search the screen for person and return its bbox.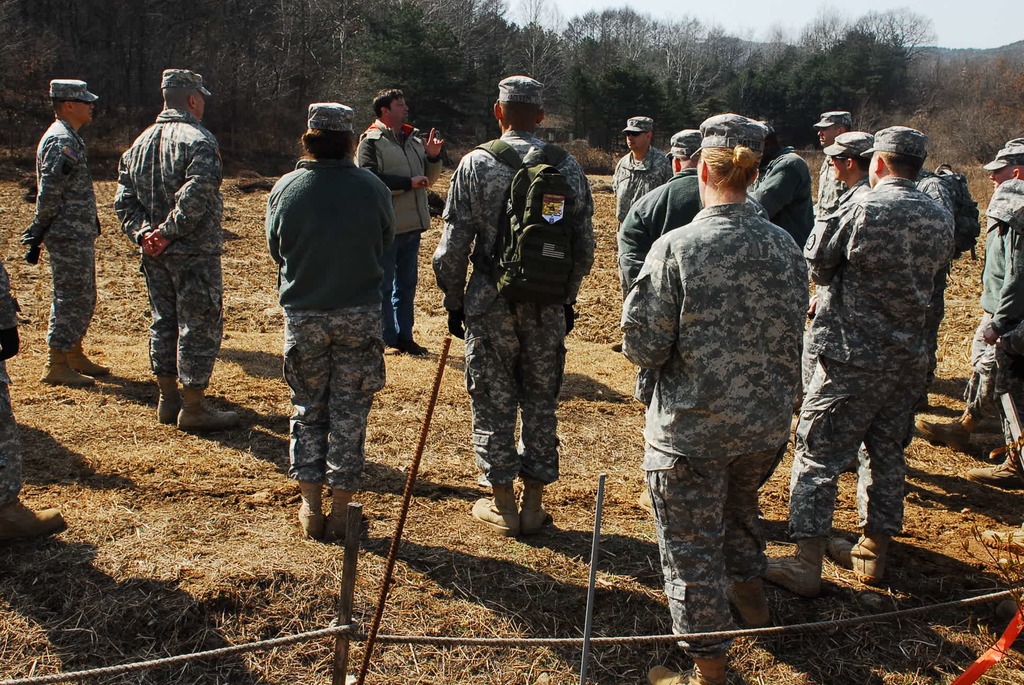
Found: rect(807, 135, 872, 242).
